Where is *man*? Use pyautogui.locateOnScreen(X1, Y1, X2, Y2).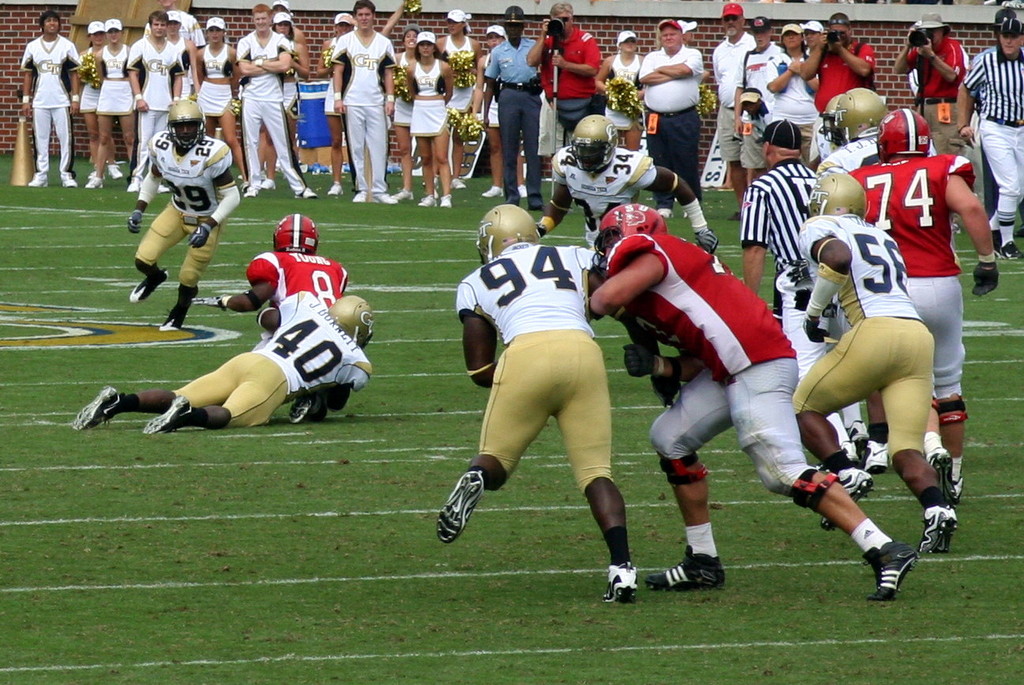
pyautogui.locateOnScreen(51, 288, 381, 432).
